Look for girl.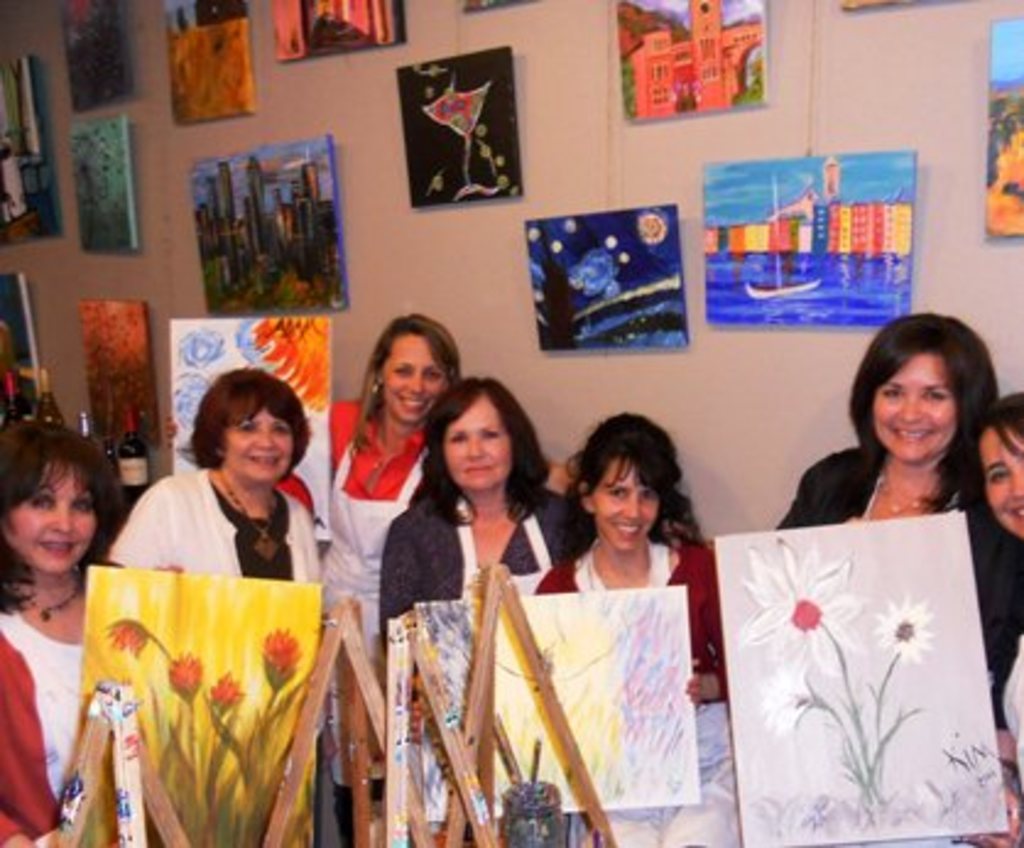
Found: bbox=(534, 392, 750, 821).
